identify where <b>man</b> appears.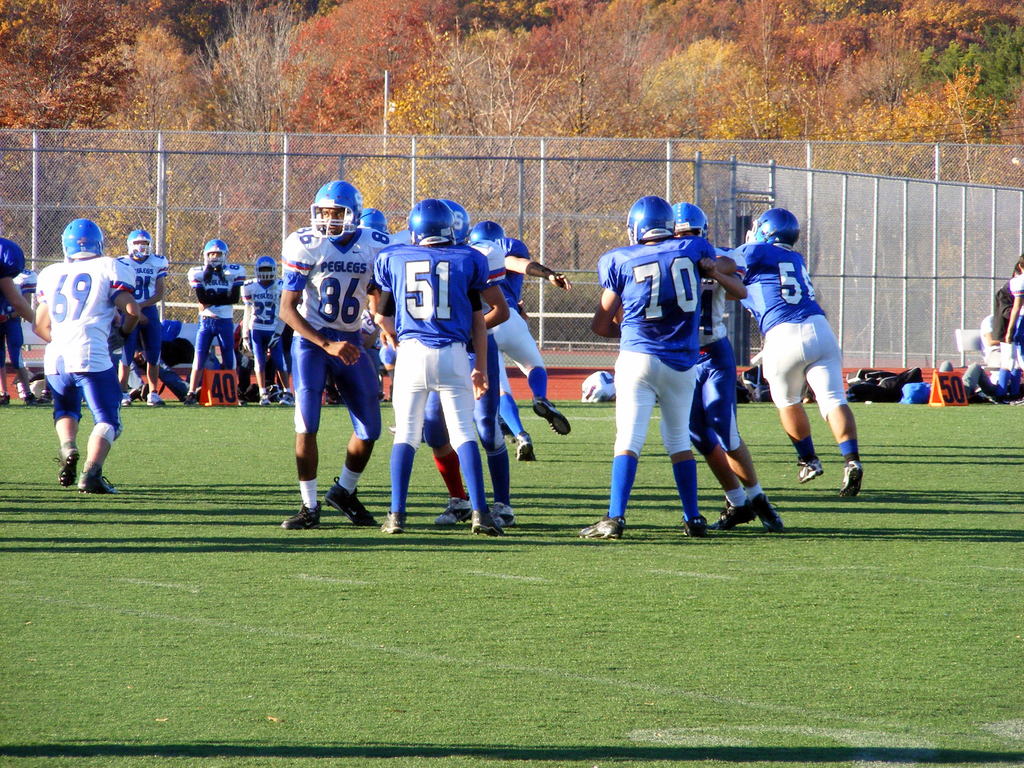
Appears at 278, 175, 390, 529.
